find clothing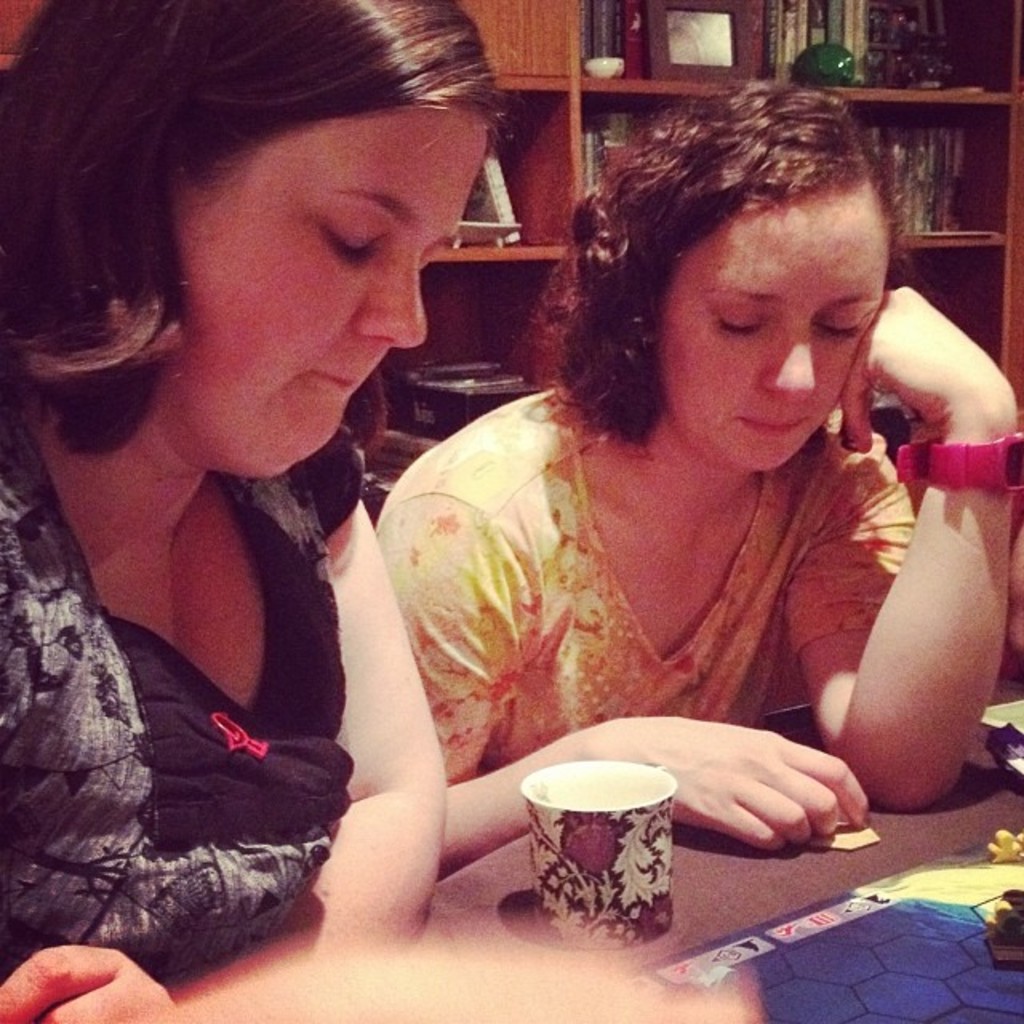
x1=373 y1=386 x2=915 y2=800
